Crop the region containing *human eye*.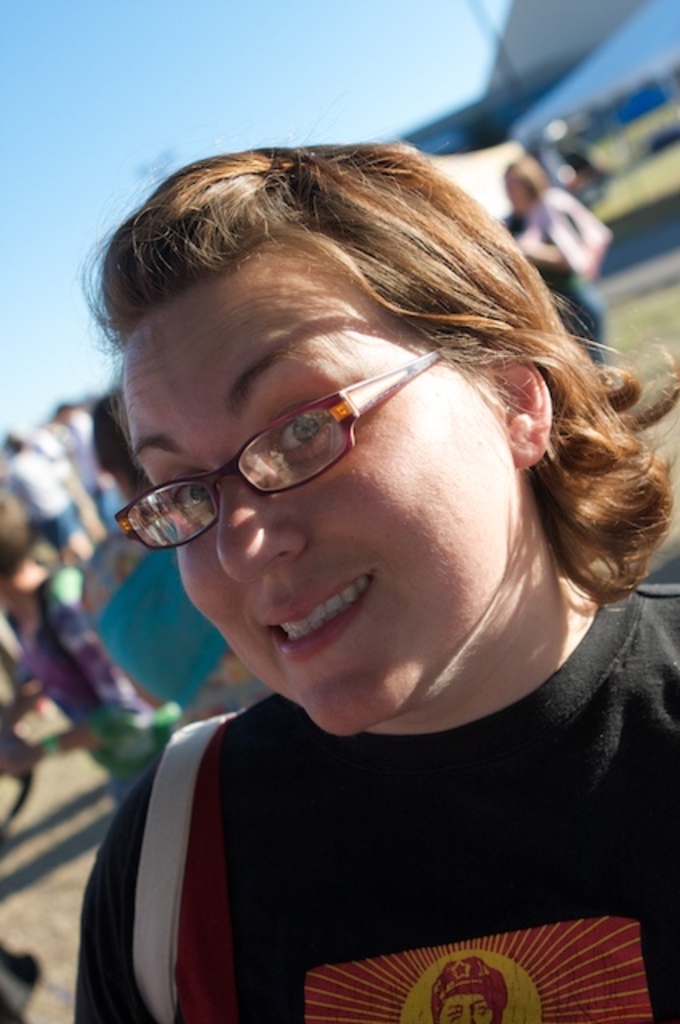
Crop region: left=277, top=402, right=342, bottom=459.
